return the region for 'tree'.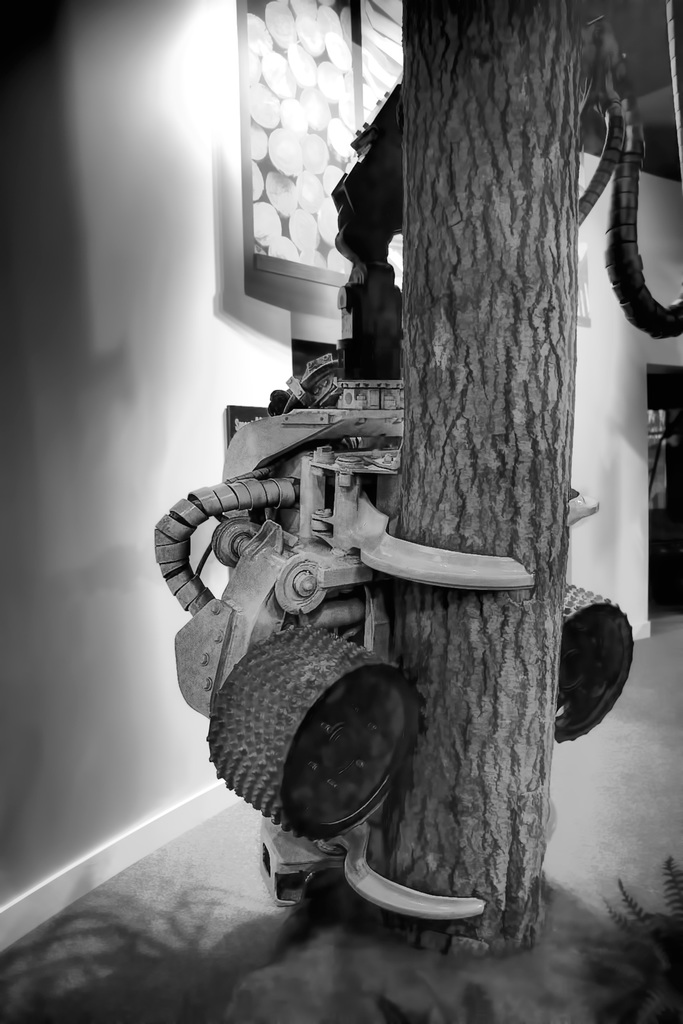
bbox=[345, 12, 554, 932].
